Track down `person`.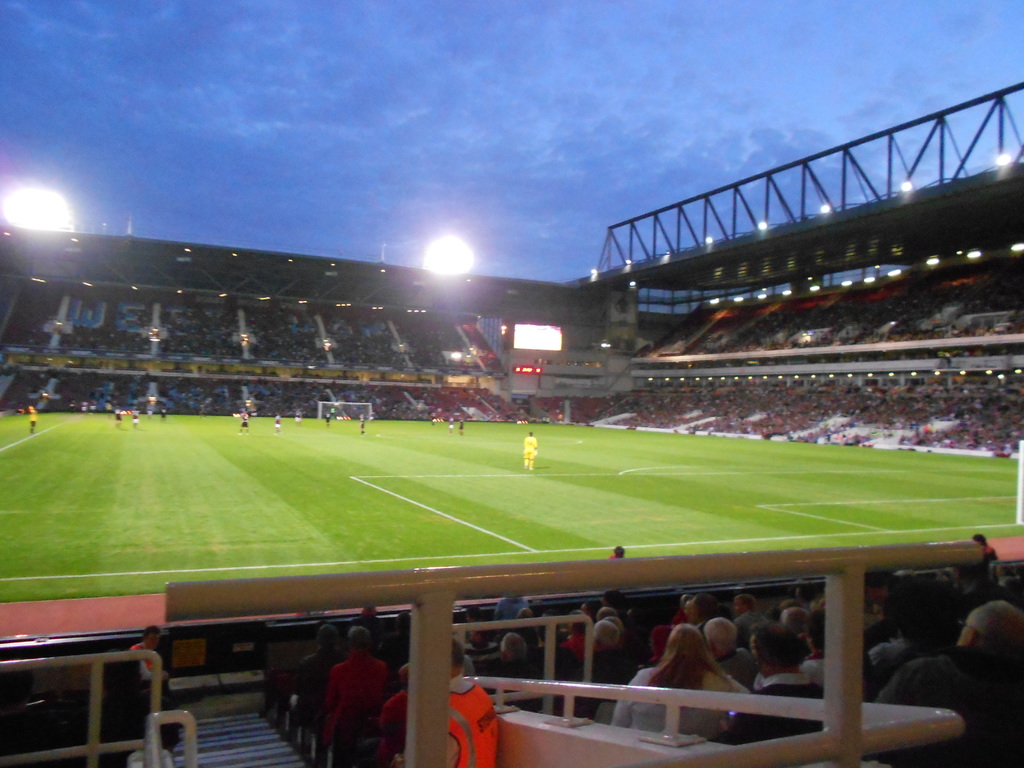
Tracked to crop(88, 643, 184, 767).
